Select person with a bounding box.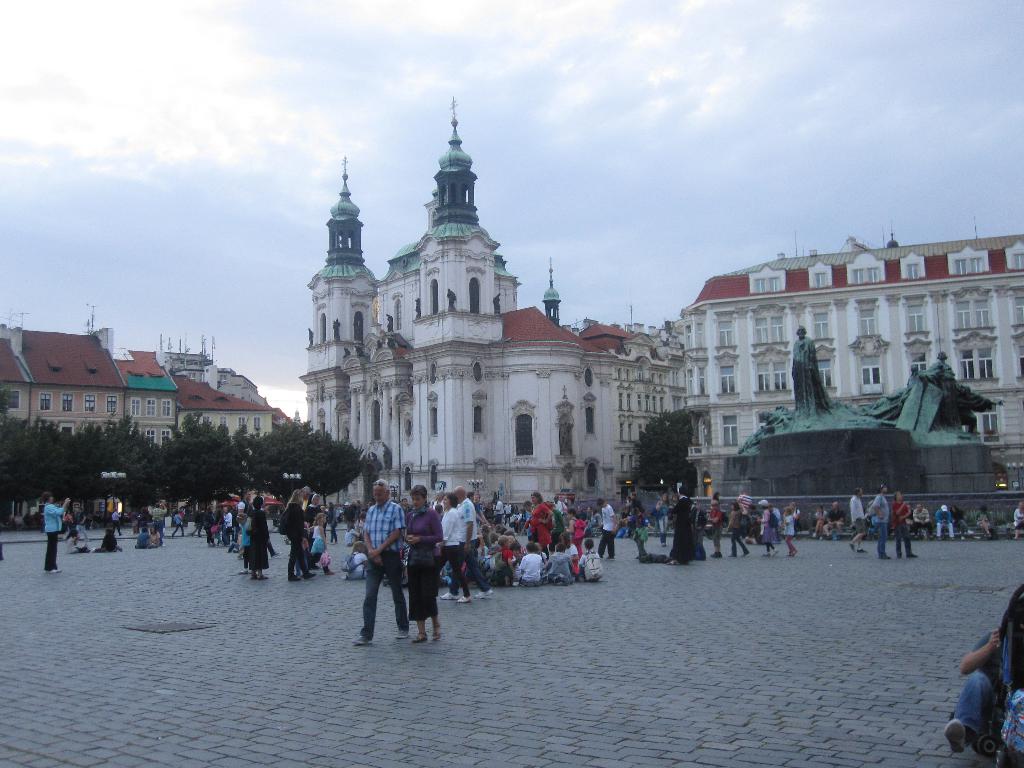
<bbox>94, 527, 122, 550</bbox>.
